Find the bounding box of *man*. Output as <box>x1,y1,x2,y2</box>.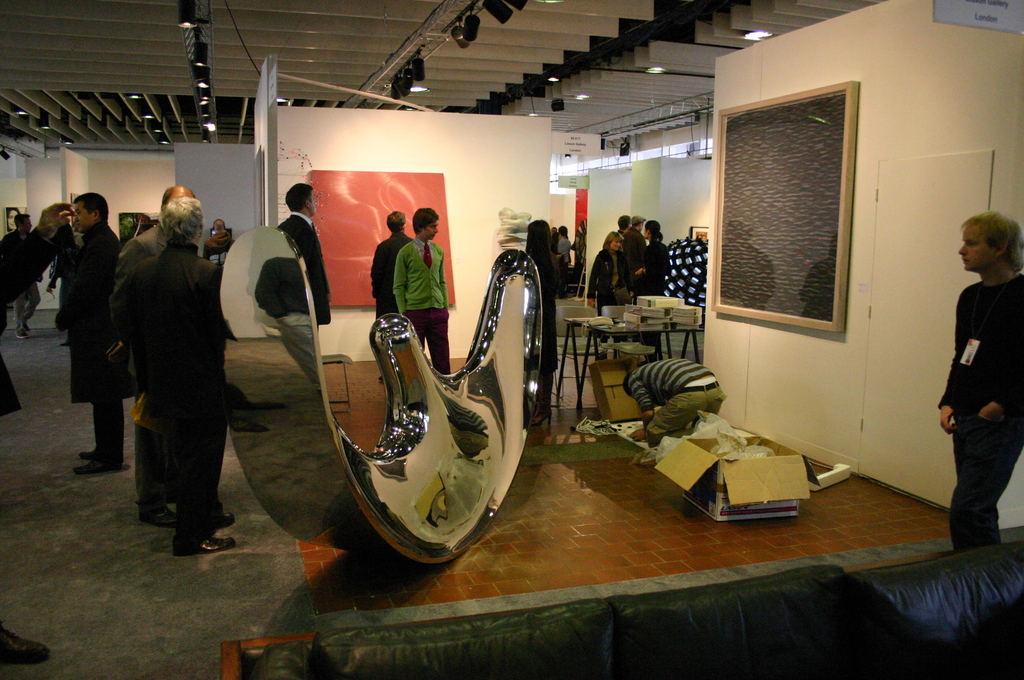
<box>253,181,331,404</box>.
